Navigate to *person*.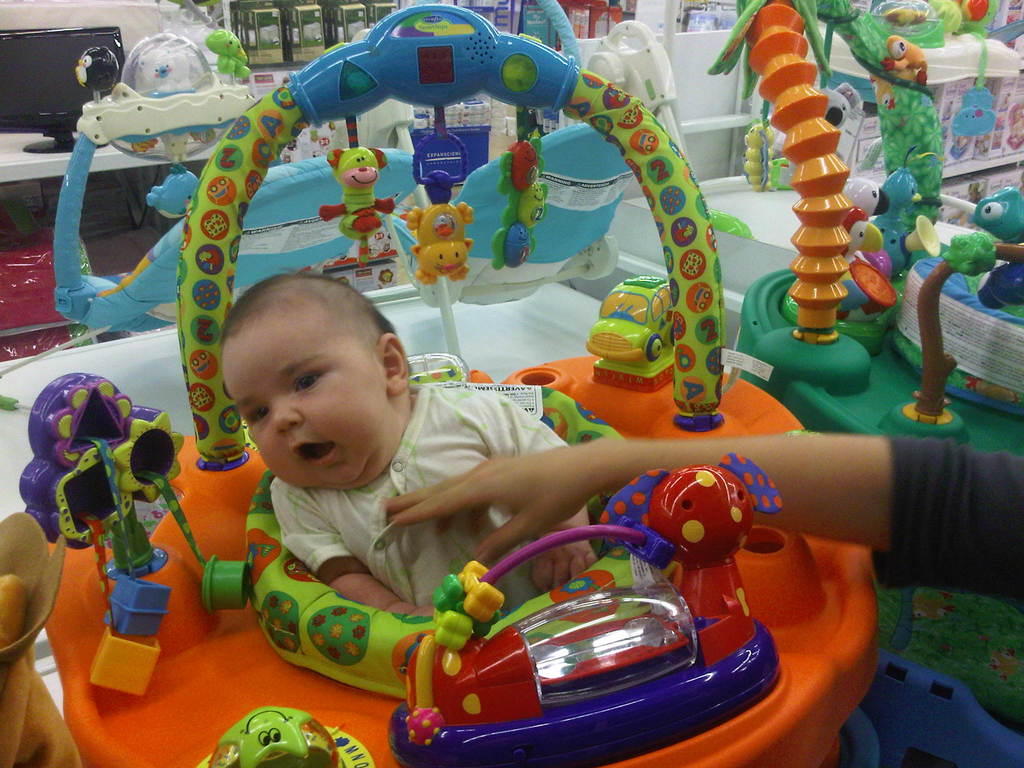
Navigation target: box=[223, 279, 597, 617].
